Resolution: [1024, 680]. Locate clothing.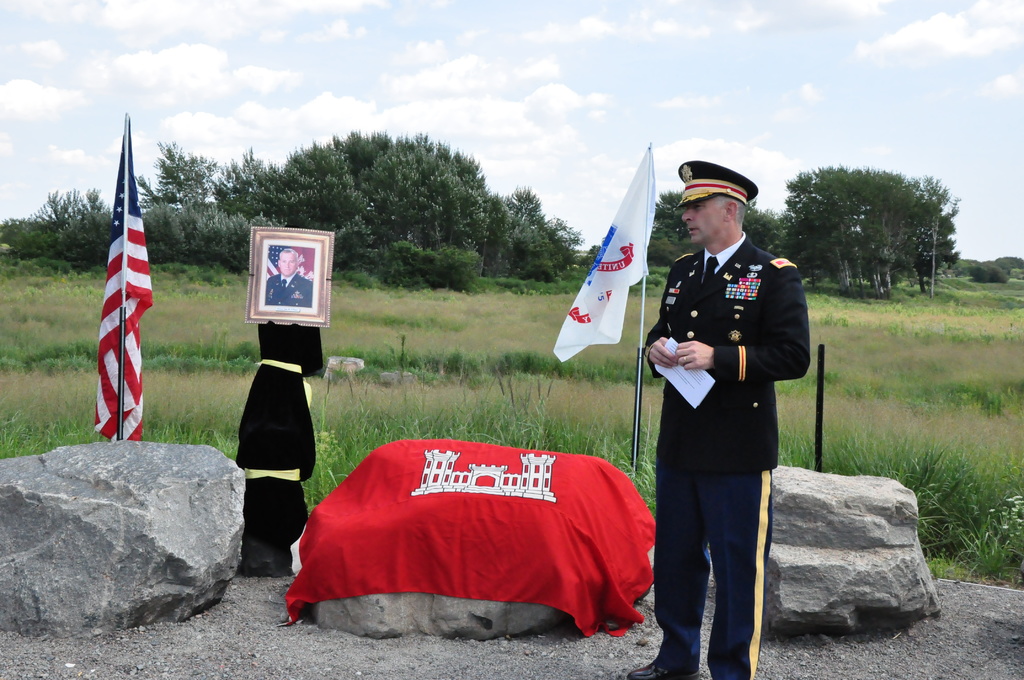
locate(261, 267, 317, 307).
